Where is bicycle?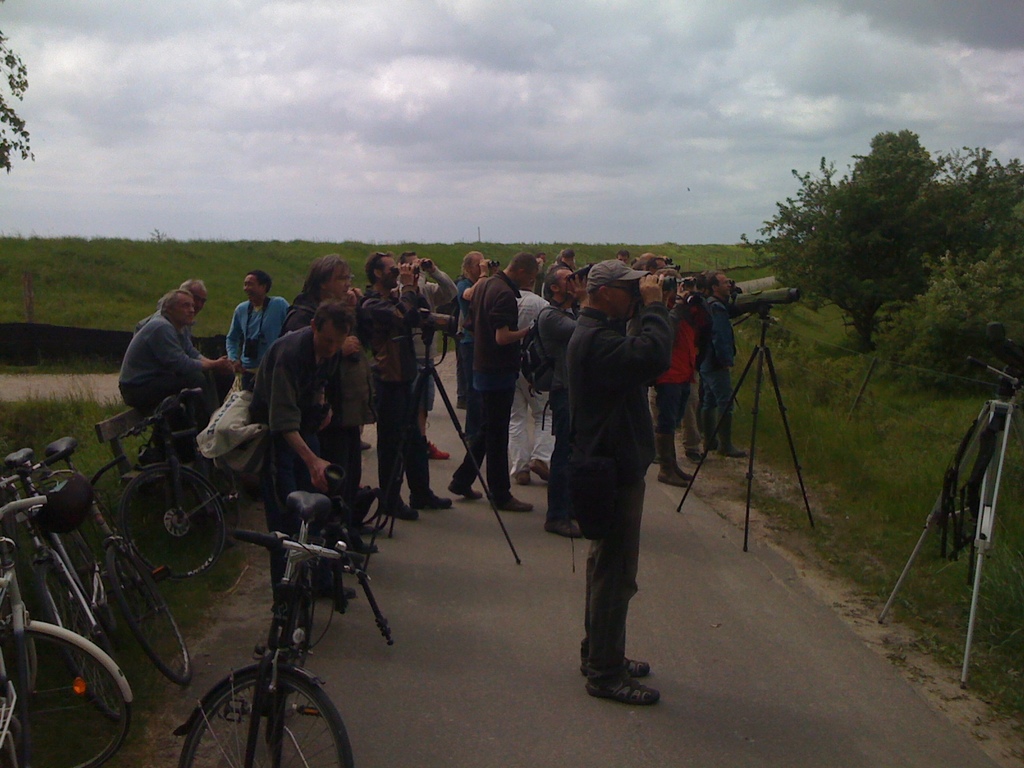
<bbox>200, 485, 388, 767</bbox>.
